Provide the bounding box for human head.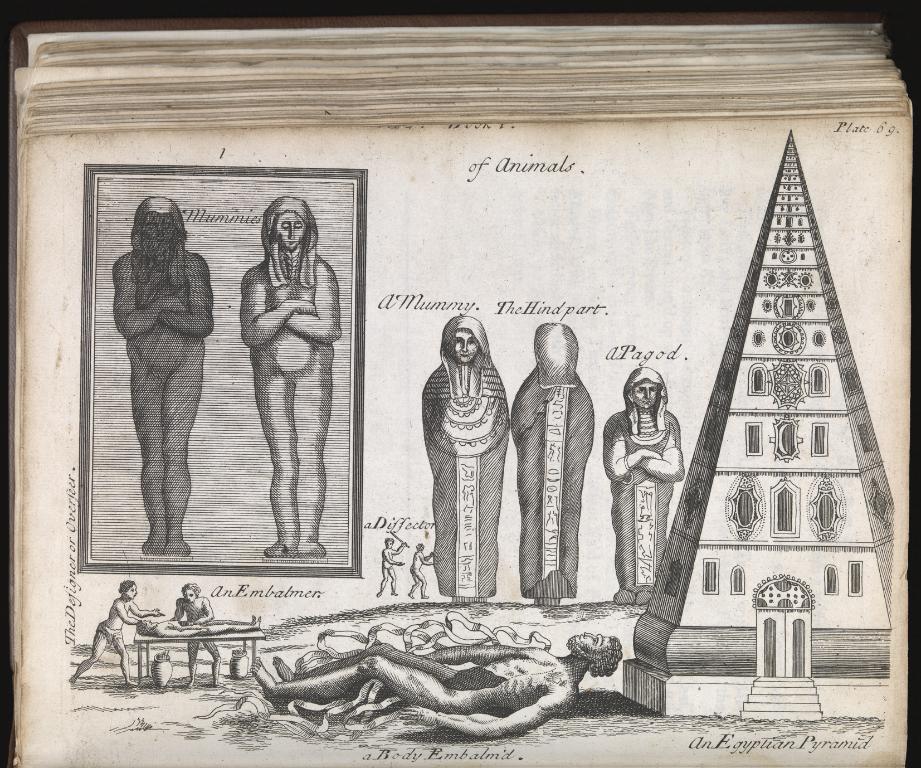
182, 583, 201, 603.
